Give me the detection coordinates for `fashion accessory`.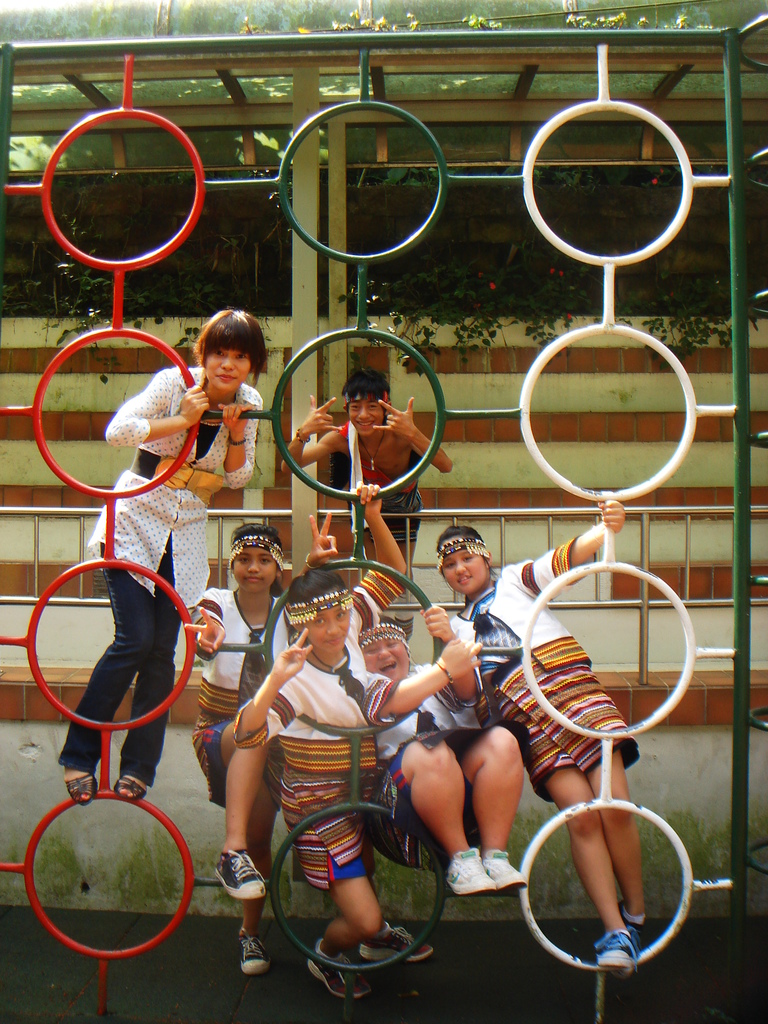
(436, 664, 452, 685).
